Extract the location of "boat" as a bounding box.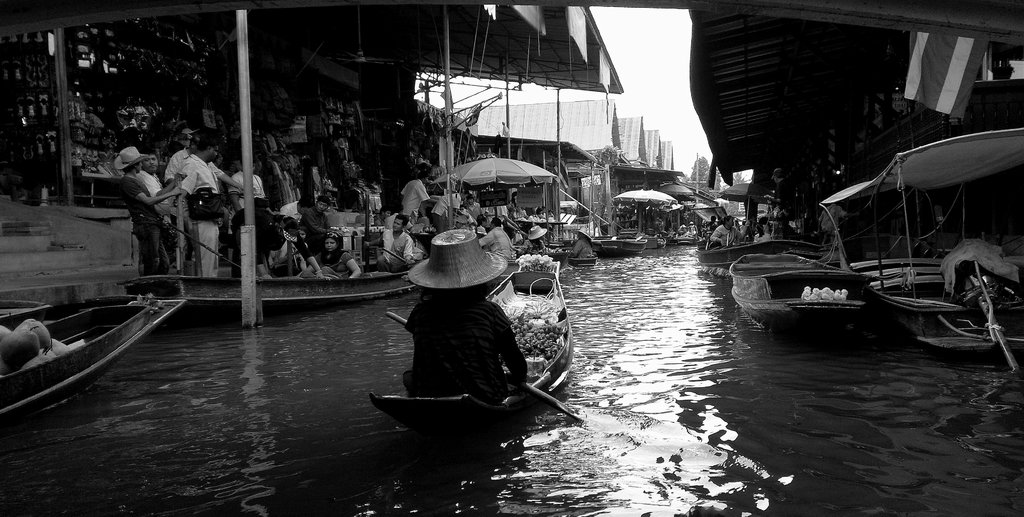
pyautogui.locateOnScreen(693, 231, 759, 277).
